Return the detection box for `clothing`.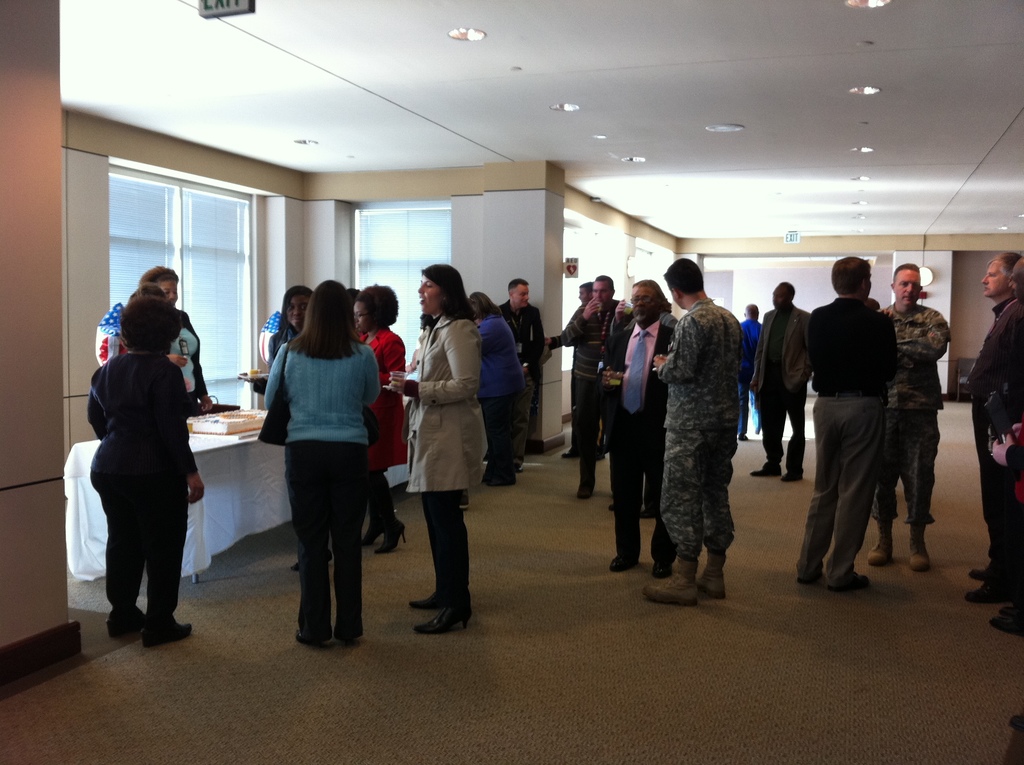
locate(881, 303, 963, 508).
